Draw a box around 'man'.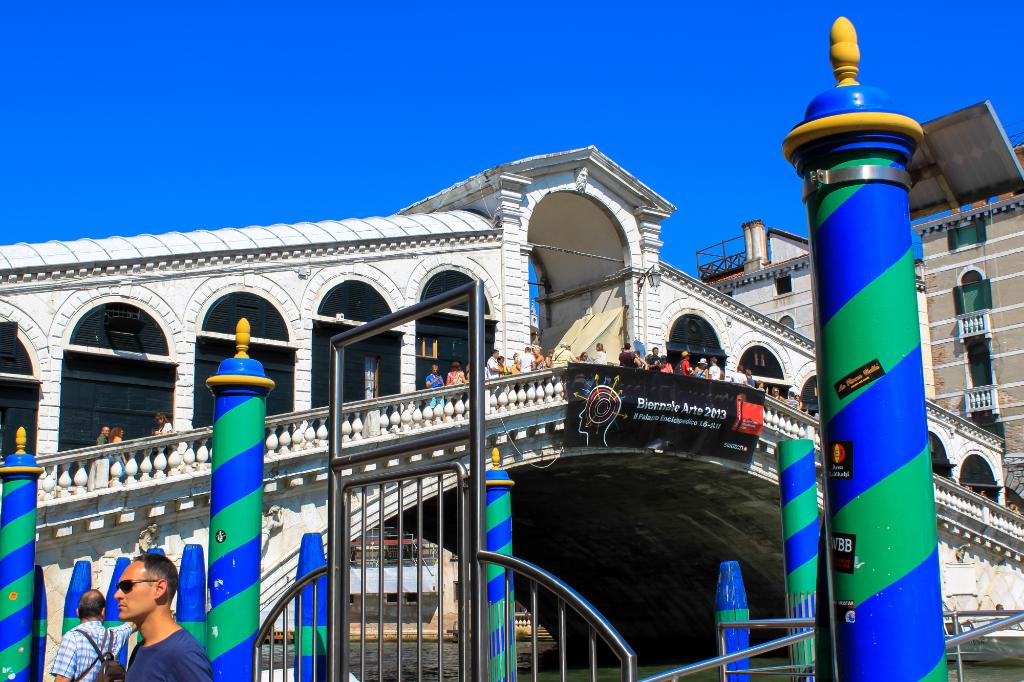
{"left": 731, "top": 368, "right": 746, "bottom": 383}.
